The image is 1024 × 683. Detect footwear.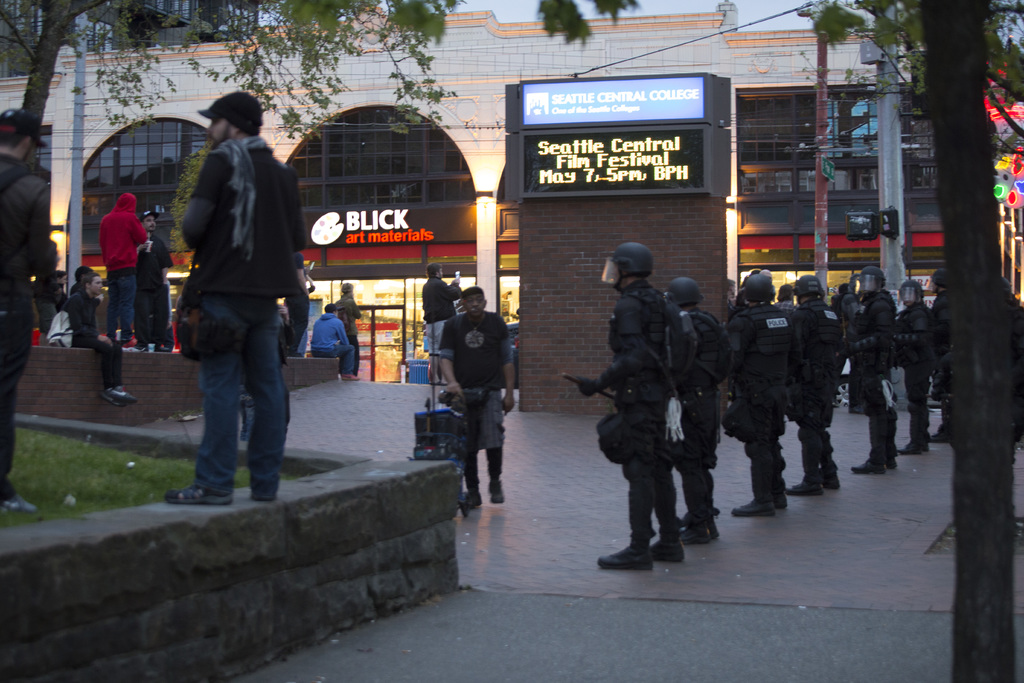
Detection: 461,489,481,509.
